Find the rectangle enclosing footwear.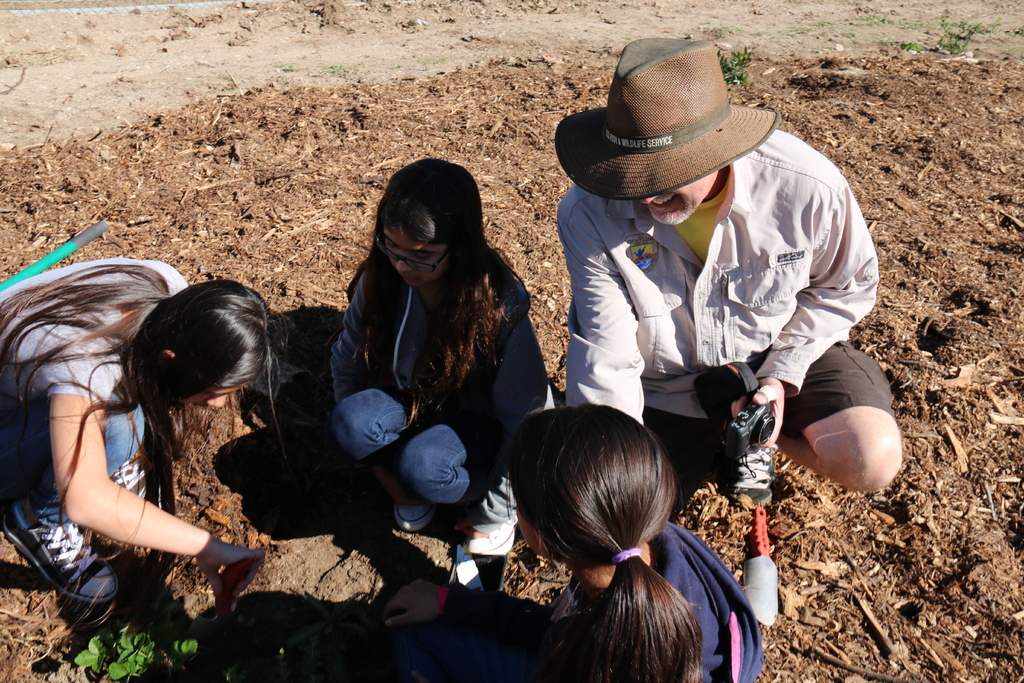
pyautogui.locateOnScreen(388, 481, 438, 539).
